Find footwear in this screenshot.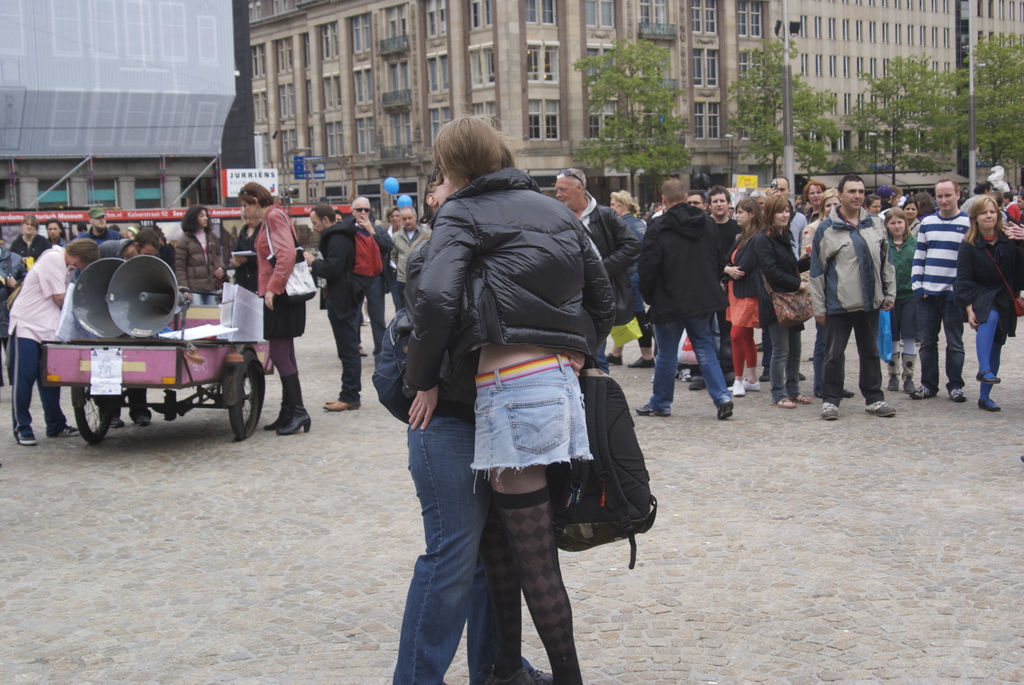
The bounding box for footwear is {"left": 484, "top": 668, "right": 550, "bottom": 684}.
